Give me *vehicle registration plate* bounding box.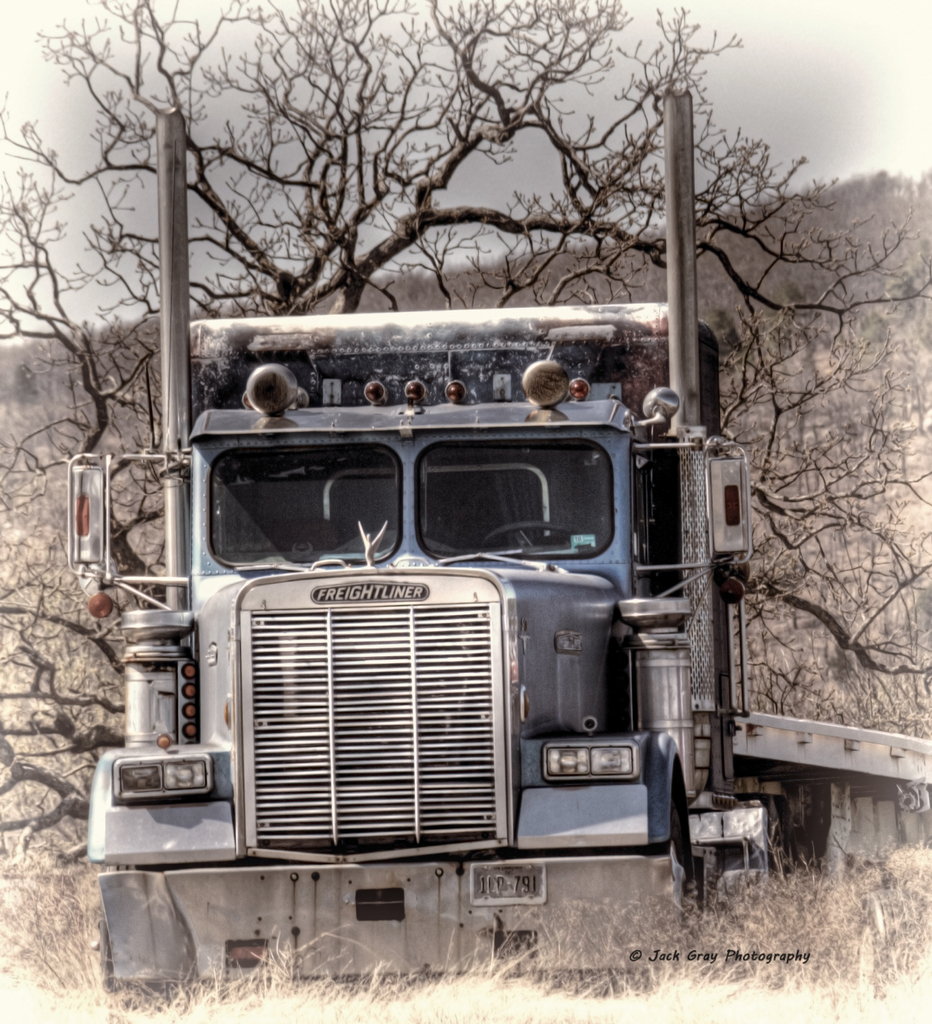
bbox=(469, 863, 542, 902).
